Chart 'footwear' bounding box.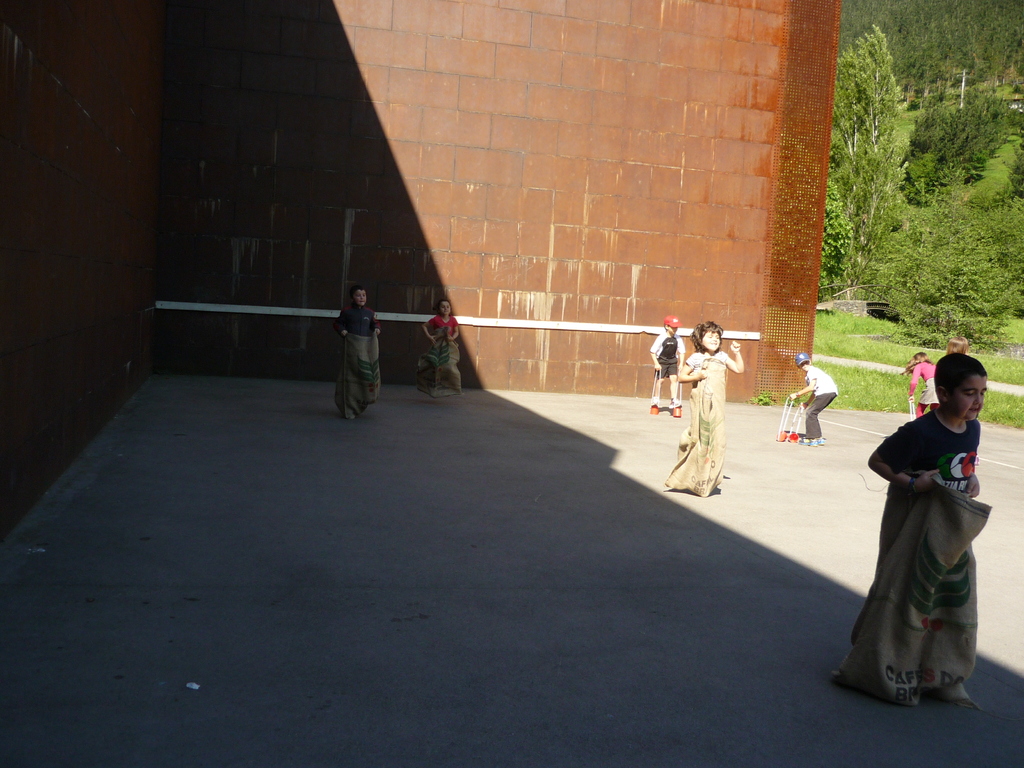
Charted: 652/392/660/402.
